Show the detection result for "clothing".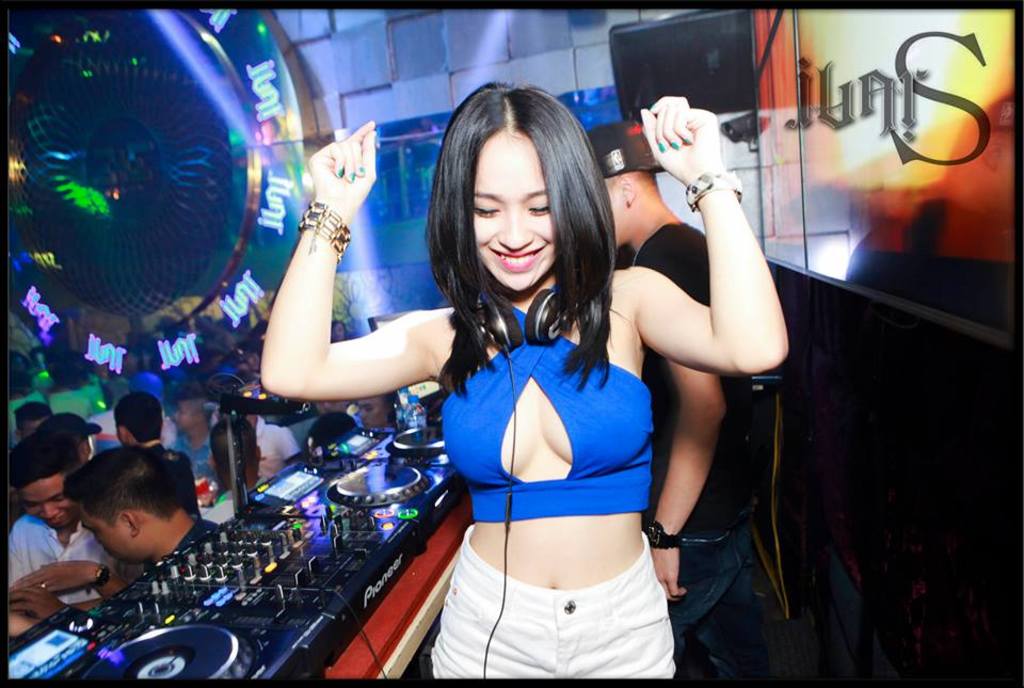
l=433, t=284, r=677, b=687.
